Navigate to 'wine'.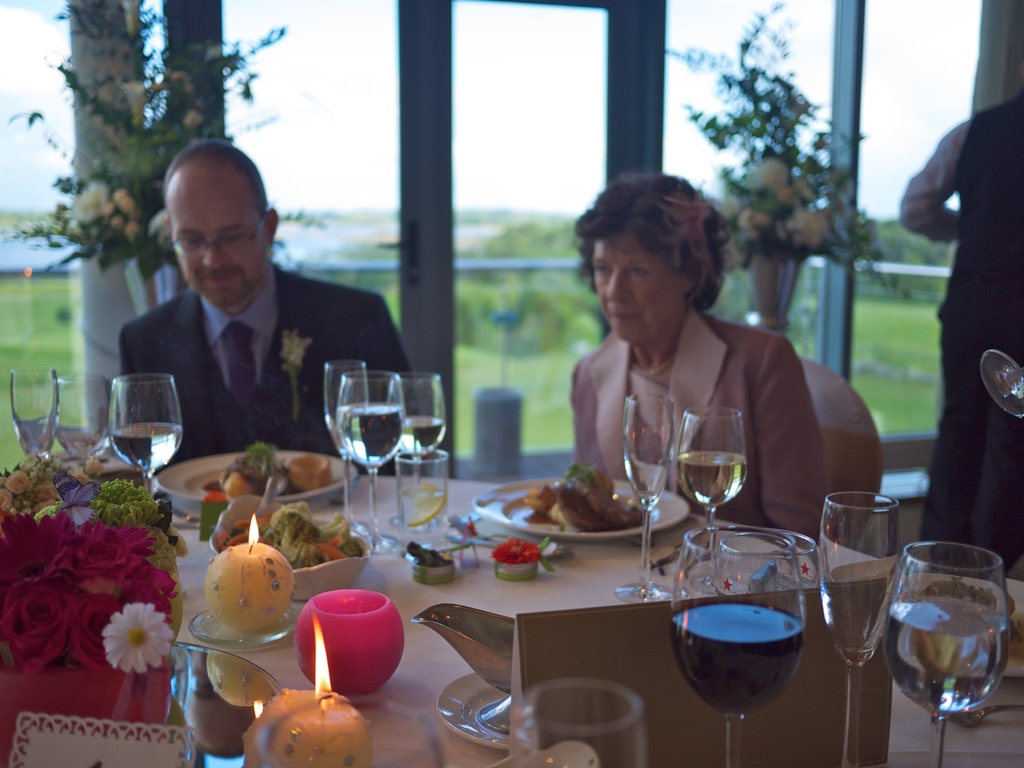
Navigation target: 56, 426, 108, 459.
